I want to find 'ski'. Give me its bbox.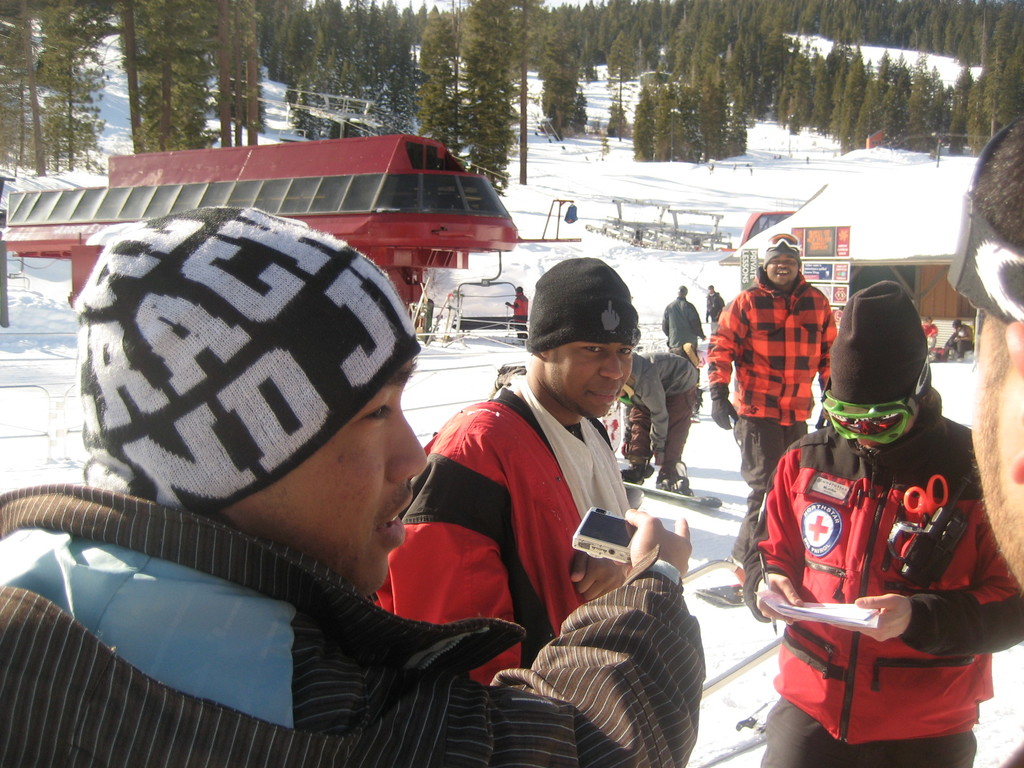
[left=596, top=444, right=734, bottom=520].
